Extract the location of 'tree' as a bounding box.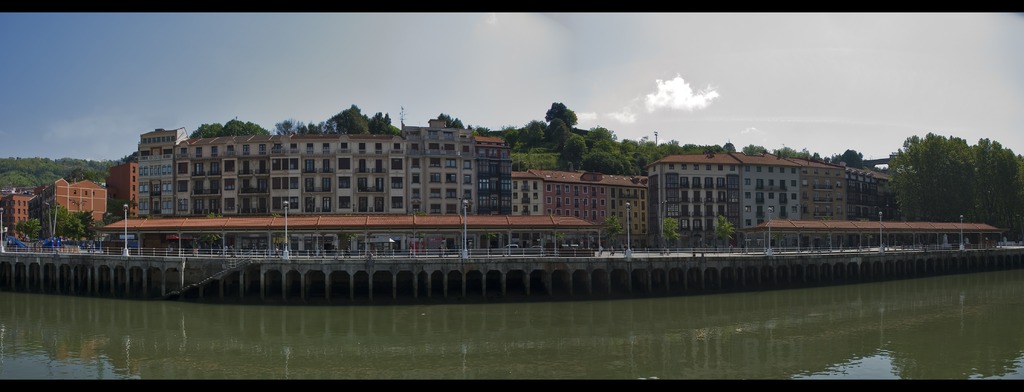
x1=602 y1=215 x2=621 y2=249.
